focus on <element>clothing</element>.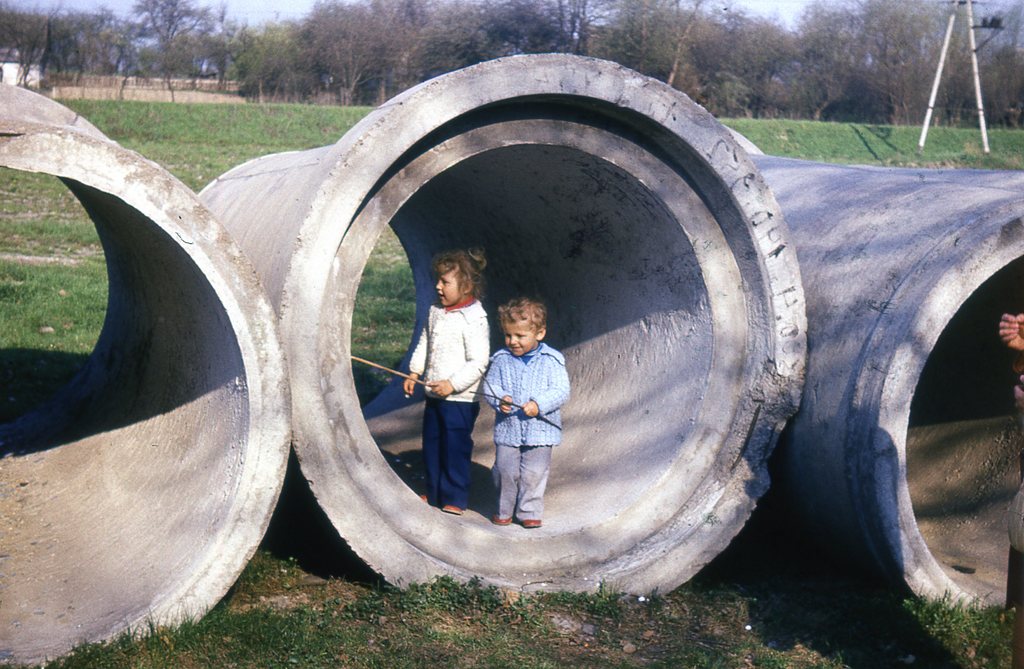
Focused at Rect(413, 238, 501, 450).
